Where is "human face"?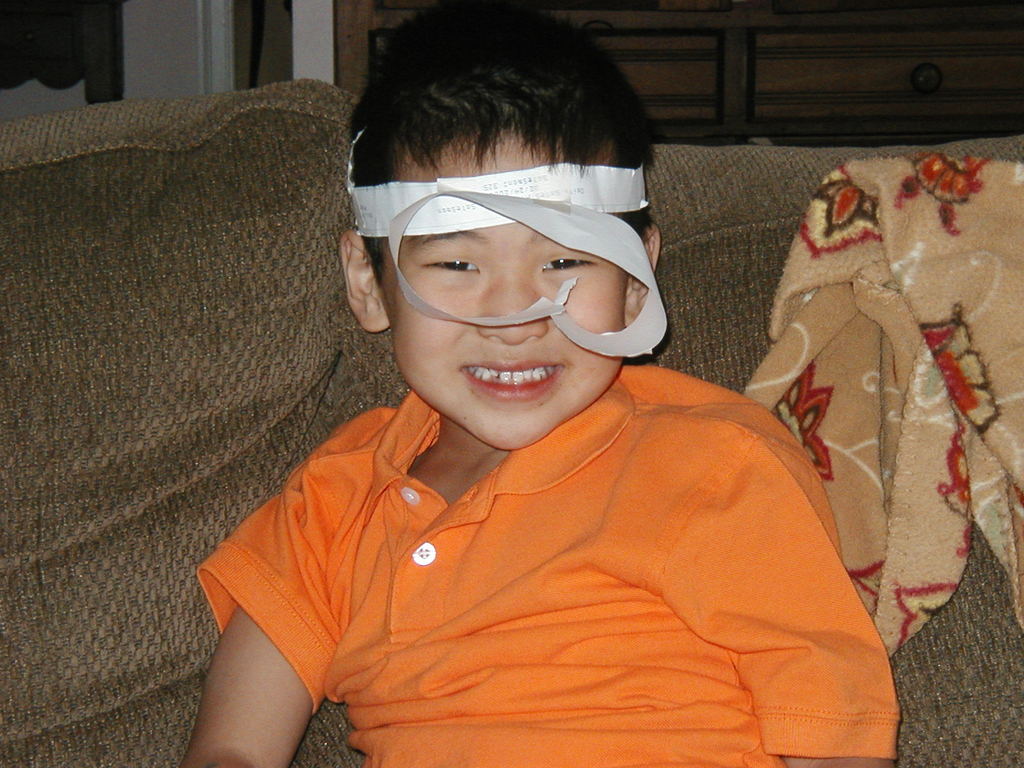
locate(381, 127, 633, 452).
